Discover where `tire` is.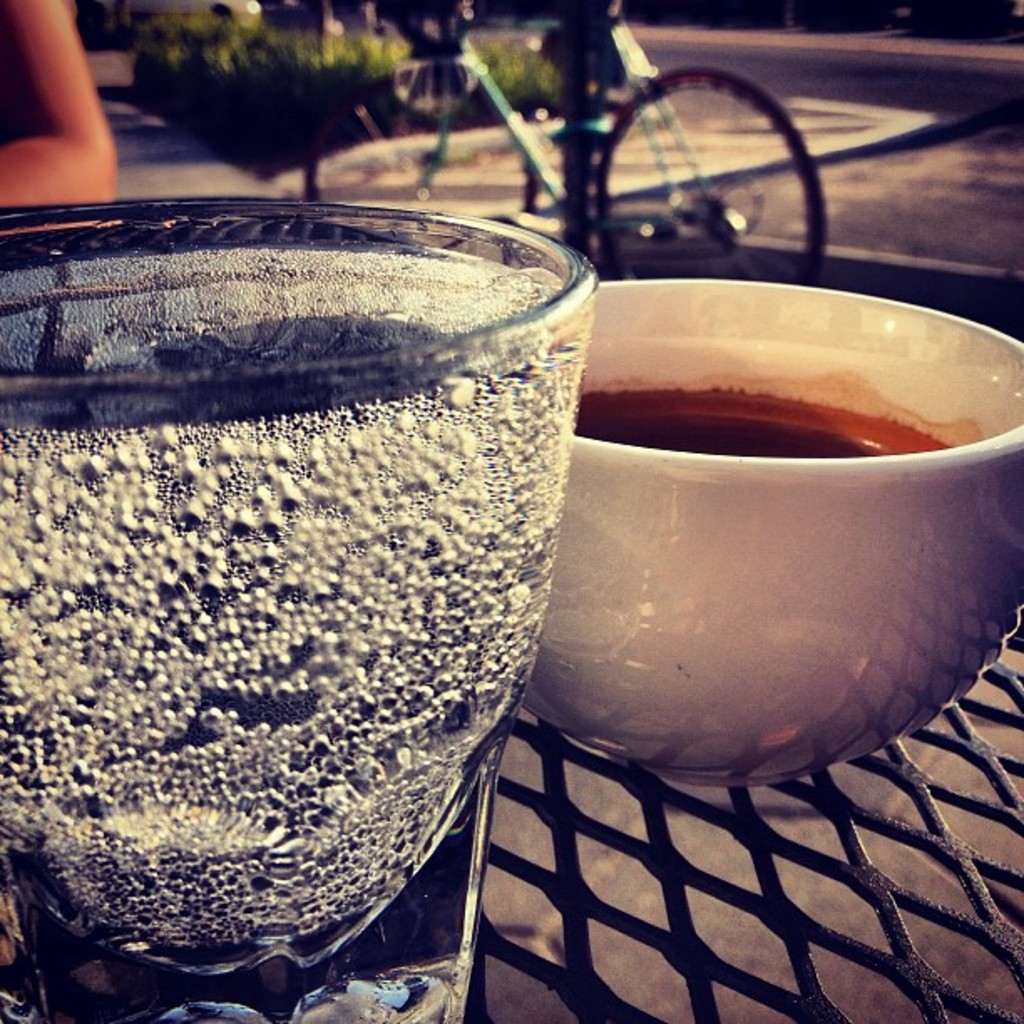
Discovered at (301, 62, 537, 224).
